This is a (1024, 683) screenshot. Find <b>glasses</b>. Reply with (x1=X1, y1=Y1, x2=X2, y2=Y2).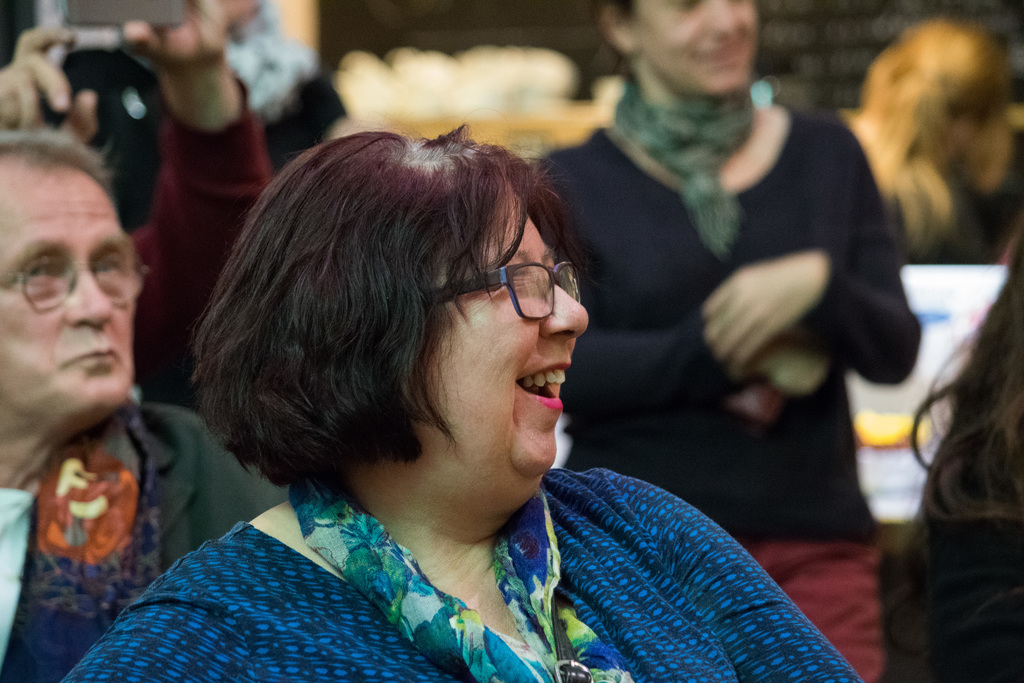
(x1=8, y1=249, x2=153, y2=318).
